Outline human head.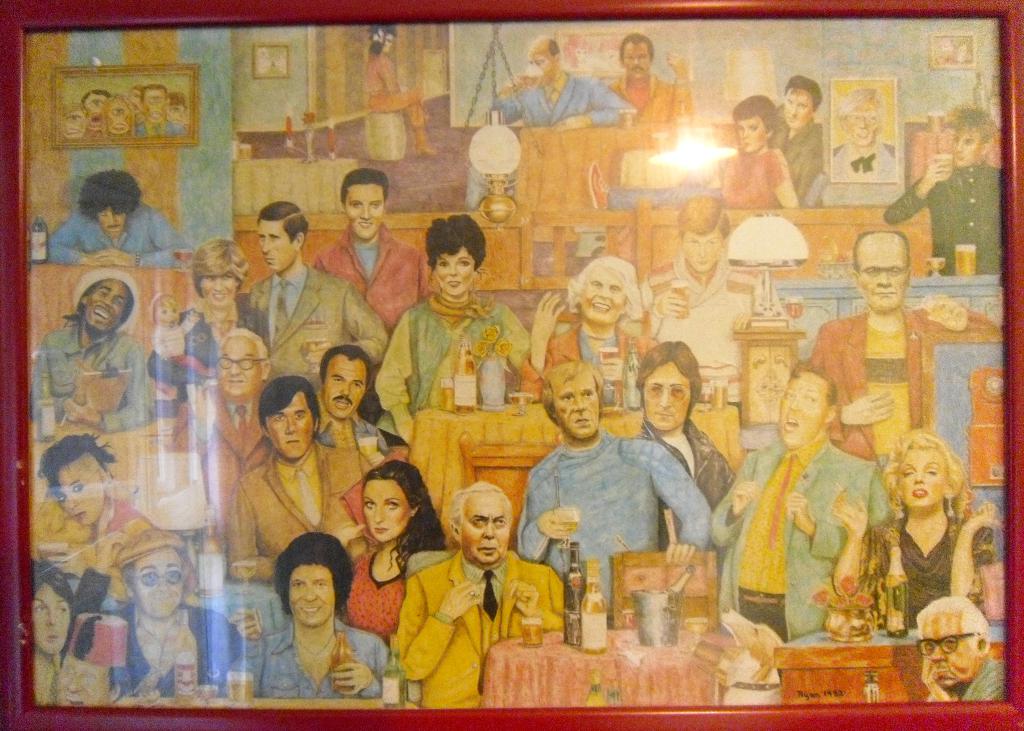
Outline: 99, 91, 135, 140.
